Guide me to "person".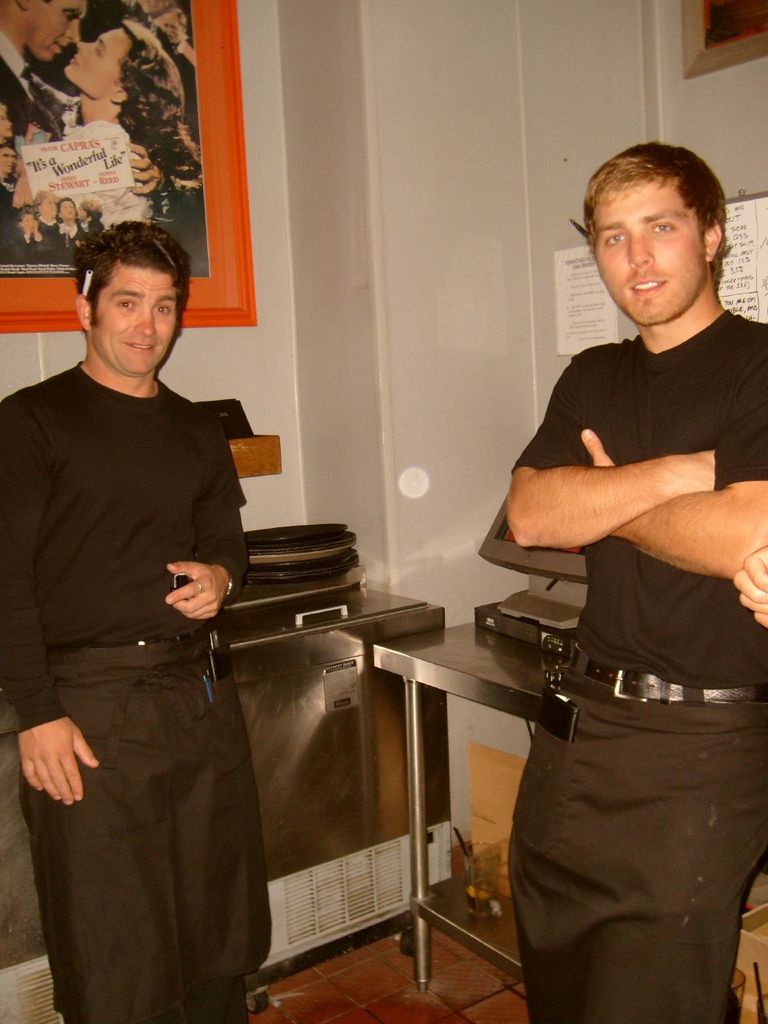
Guidance: select_region(48, 198, 88, 270).
